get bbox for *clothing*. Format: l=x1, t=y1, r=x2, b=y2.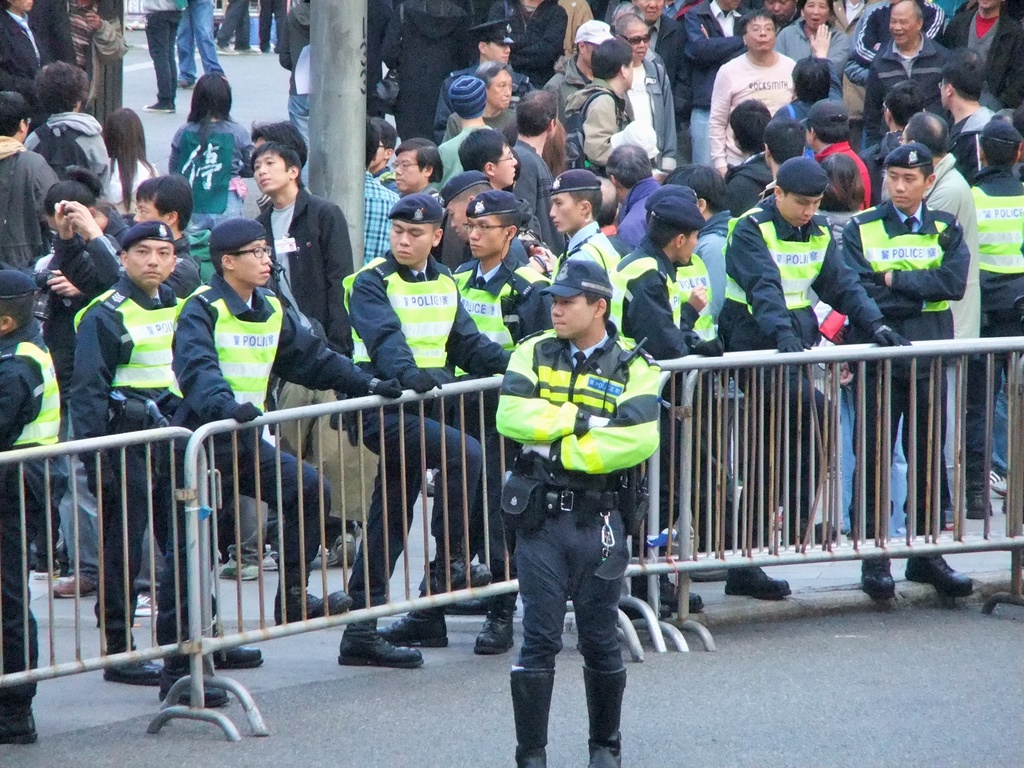
l=174, t=266, r=364, b=591.
